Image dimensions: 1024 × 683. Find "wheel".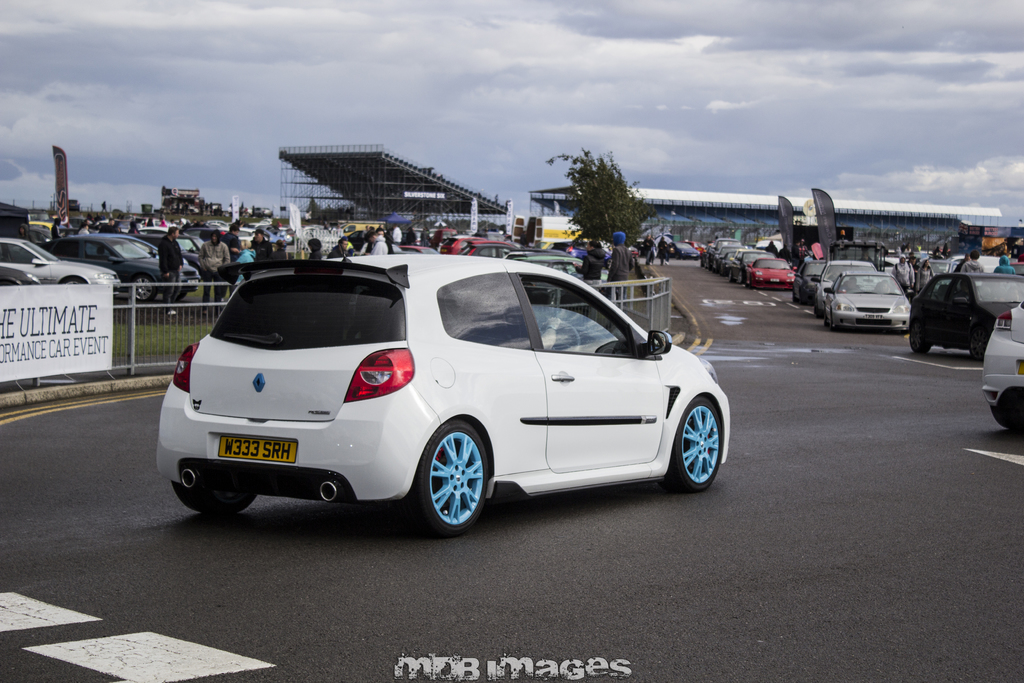
<region>824, 307, 835, 325</region>.
